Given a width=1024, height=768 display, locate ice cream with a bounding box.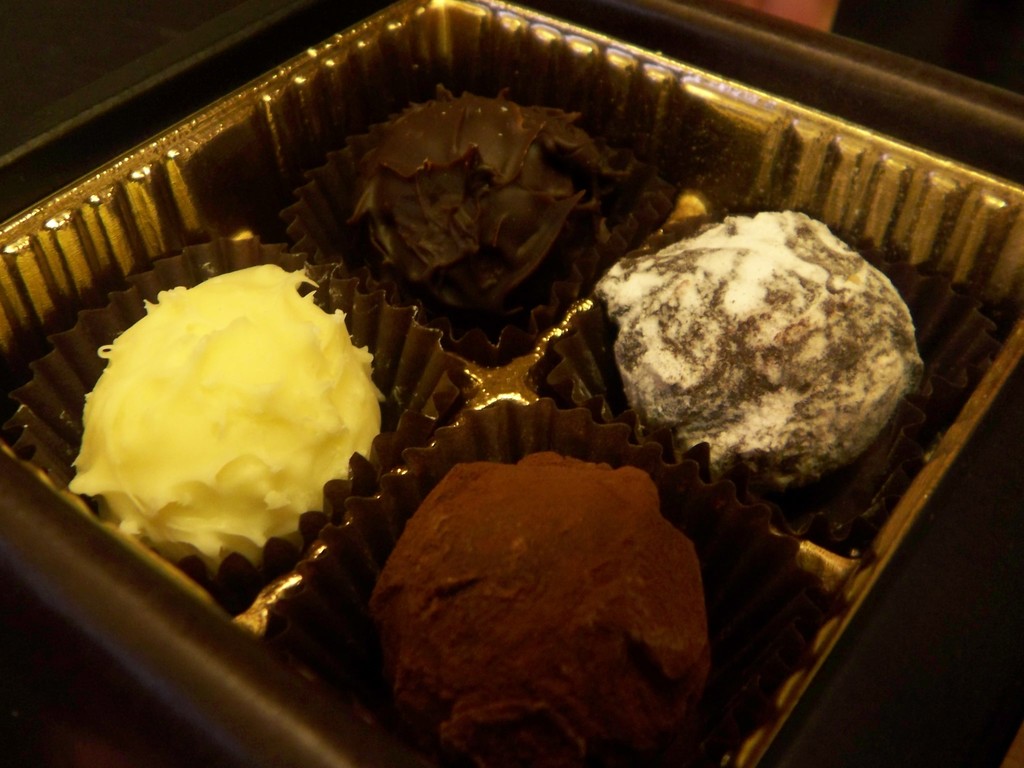
Located: 349:83:637:351.
